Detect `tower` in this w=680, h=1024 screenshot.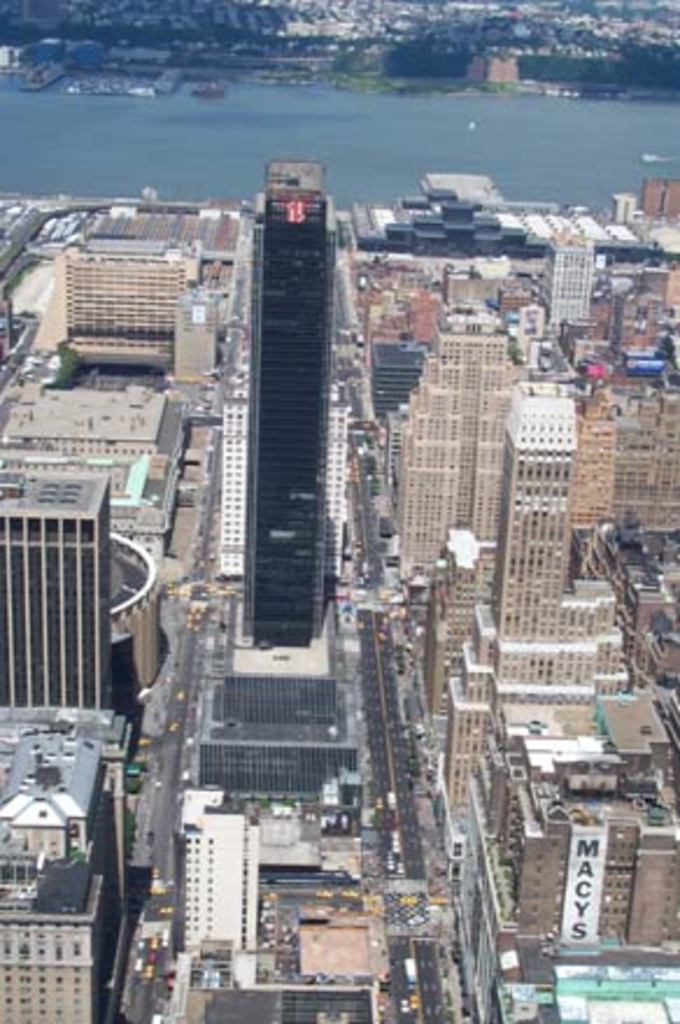
Detection: x1=557, y1=237, x2=596, y2=319.
